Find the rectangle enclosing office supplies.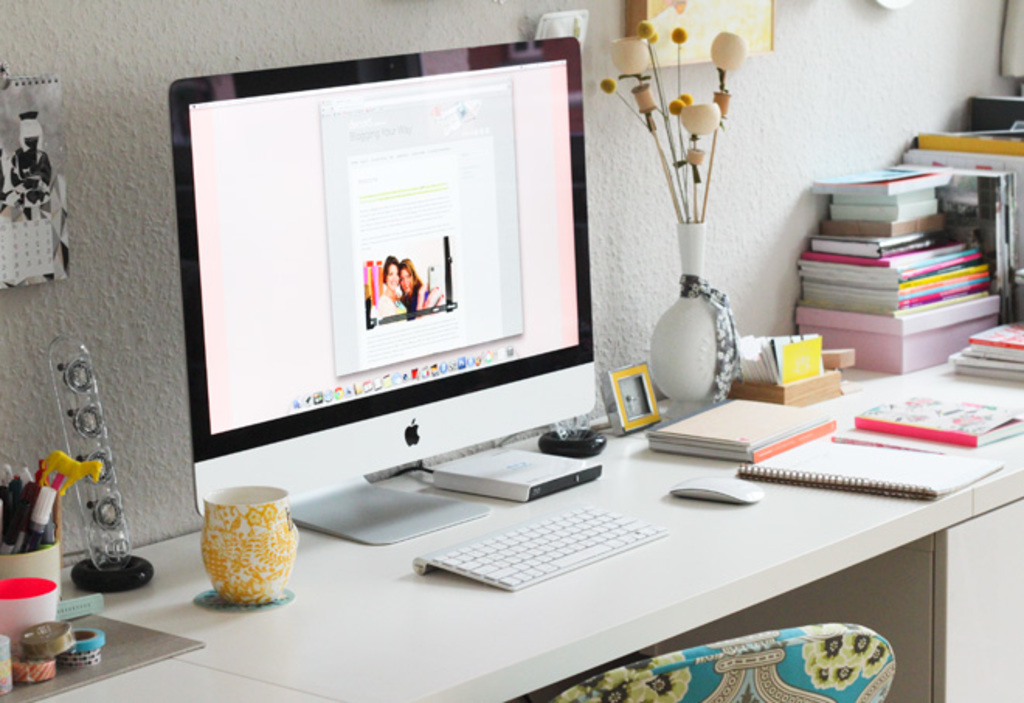
[78, 559, 157, 597].
